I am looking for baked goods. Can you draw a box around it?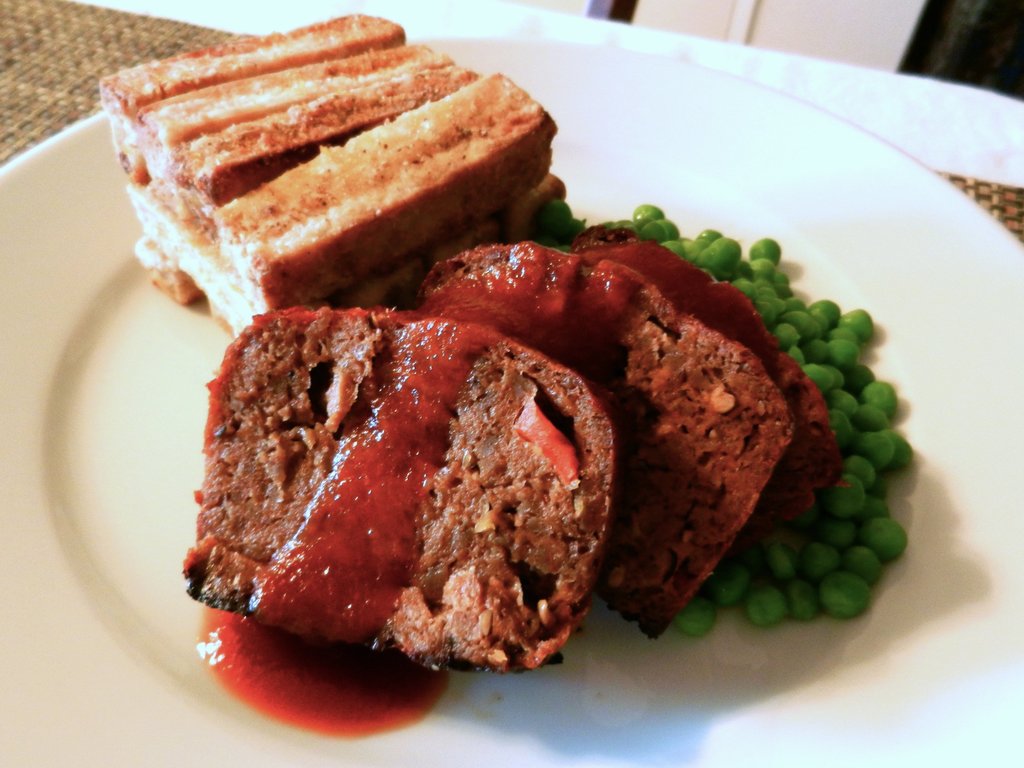
Sure, the bounding box is [186,307,641,678].
